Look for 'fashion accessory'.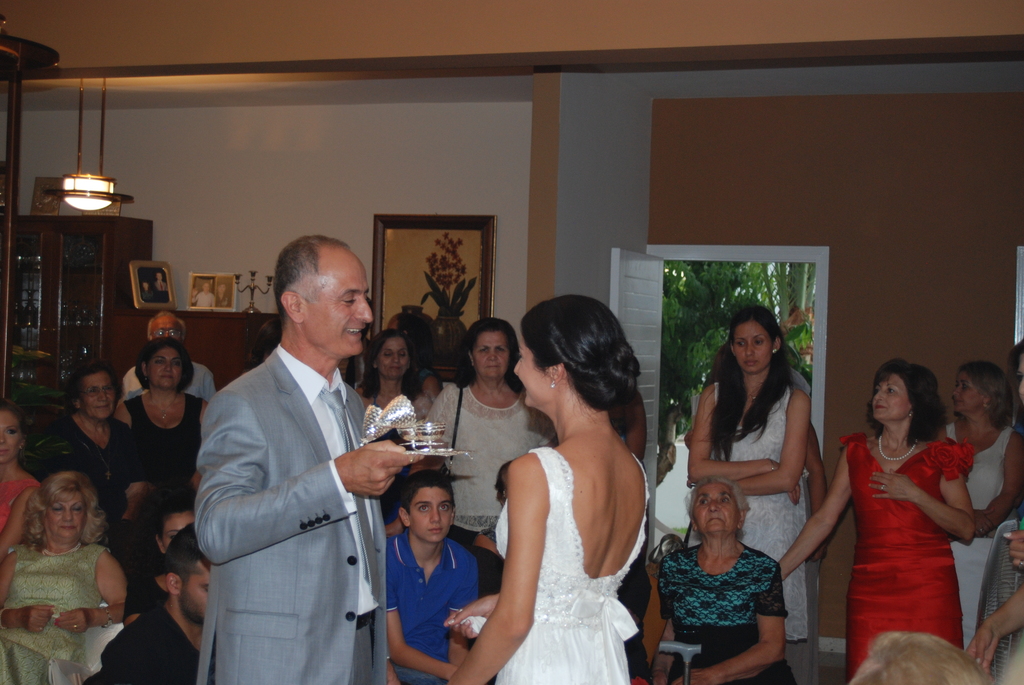
Found: x1=1016 y1=558 x2=1023 y2=567.
